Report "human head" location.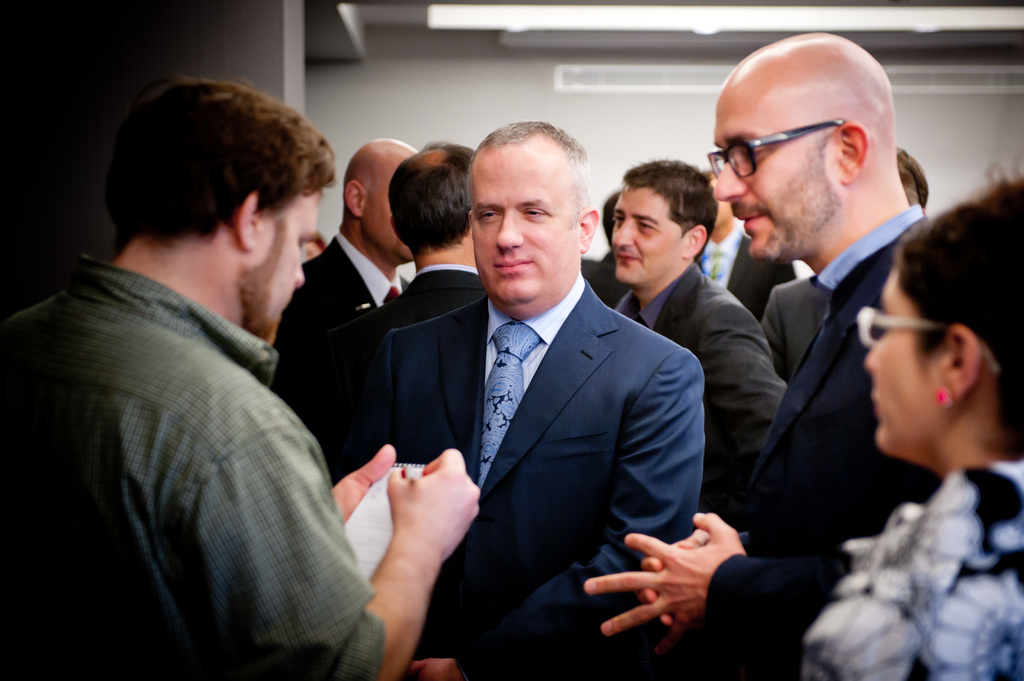
Report: (705, 164, 719, 229).
